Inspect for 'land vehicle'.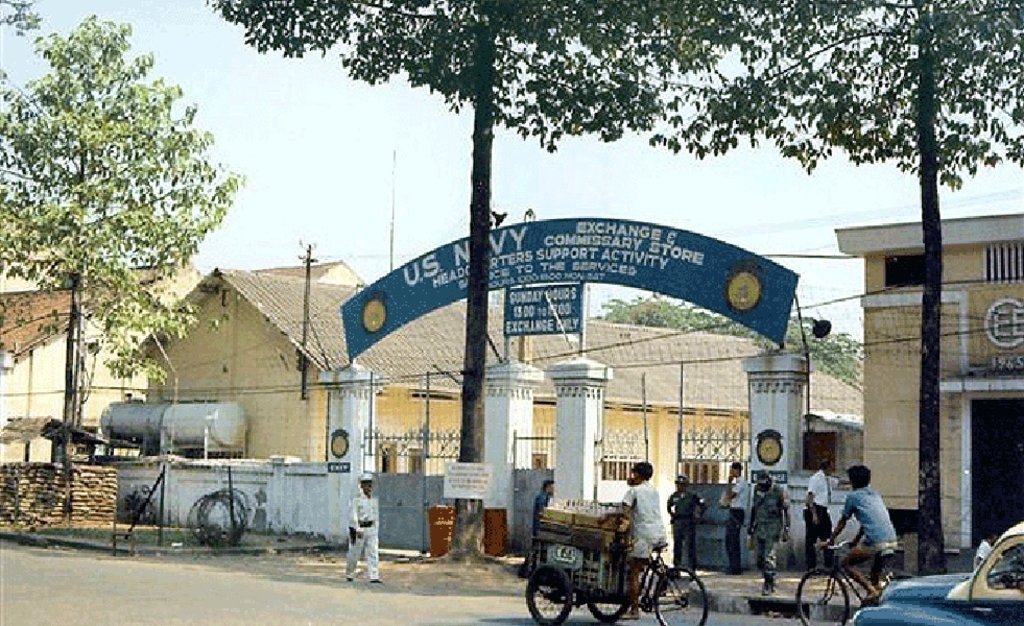
Inspection: (left=534, top=504, right=727, bottom=625).
